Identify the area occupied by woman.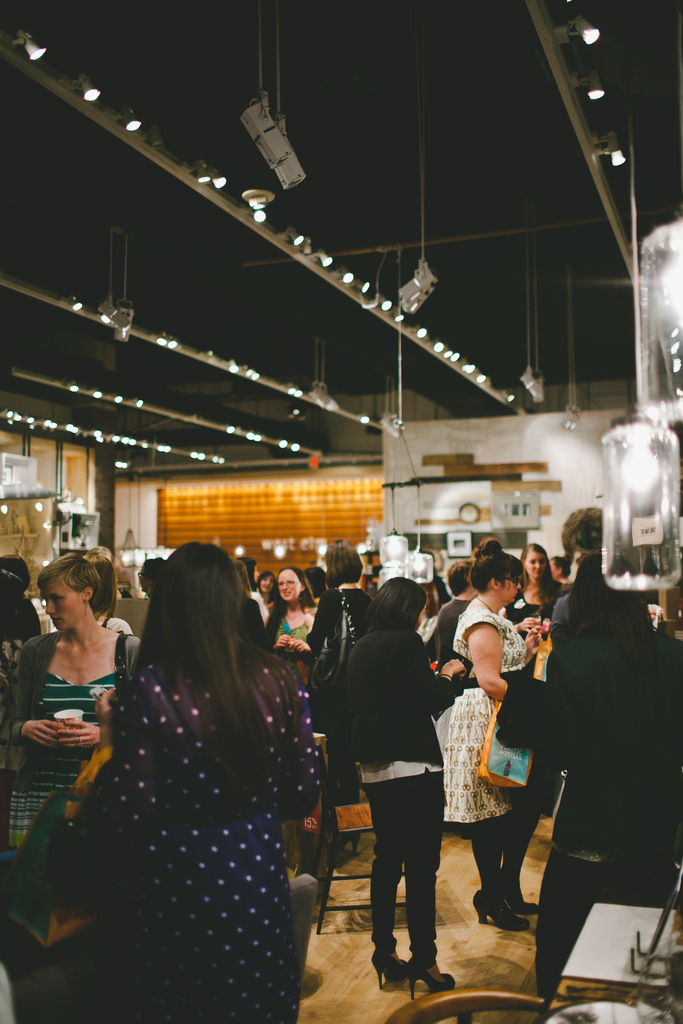
Area: 269/564/331/679.
